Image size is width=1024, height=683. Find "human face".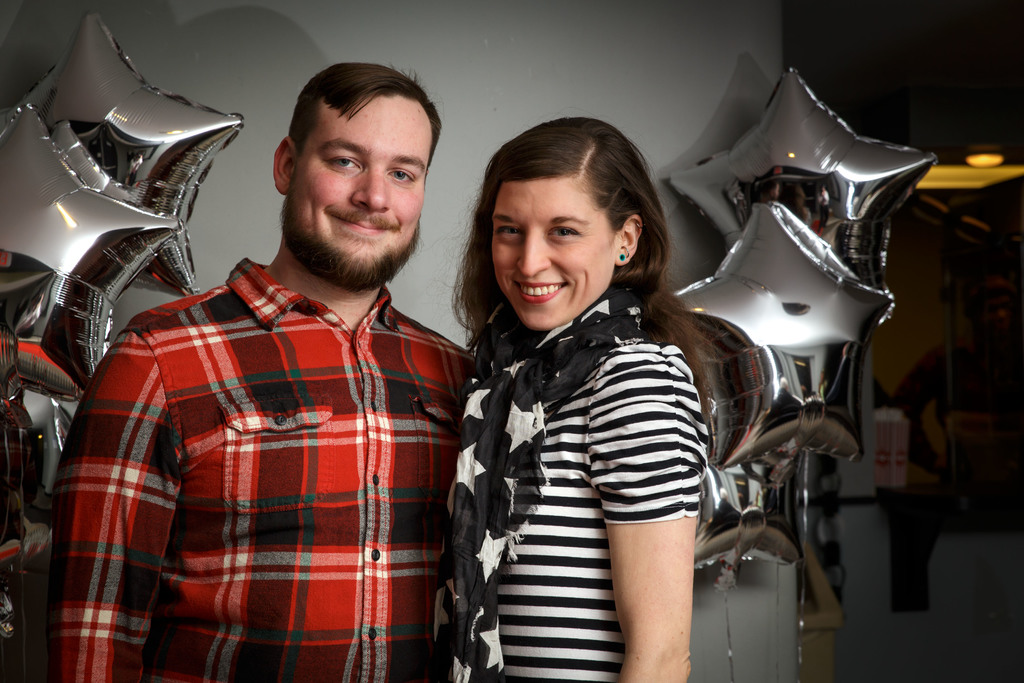
282, 95, 429, 286.
